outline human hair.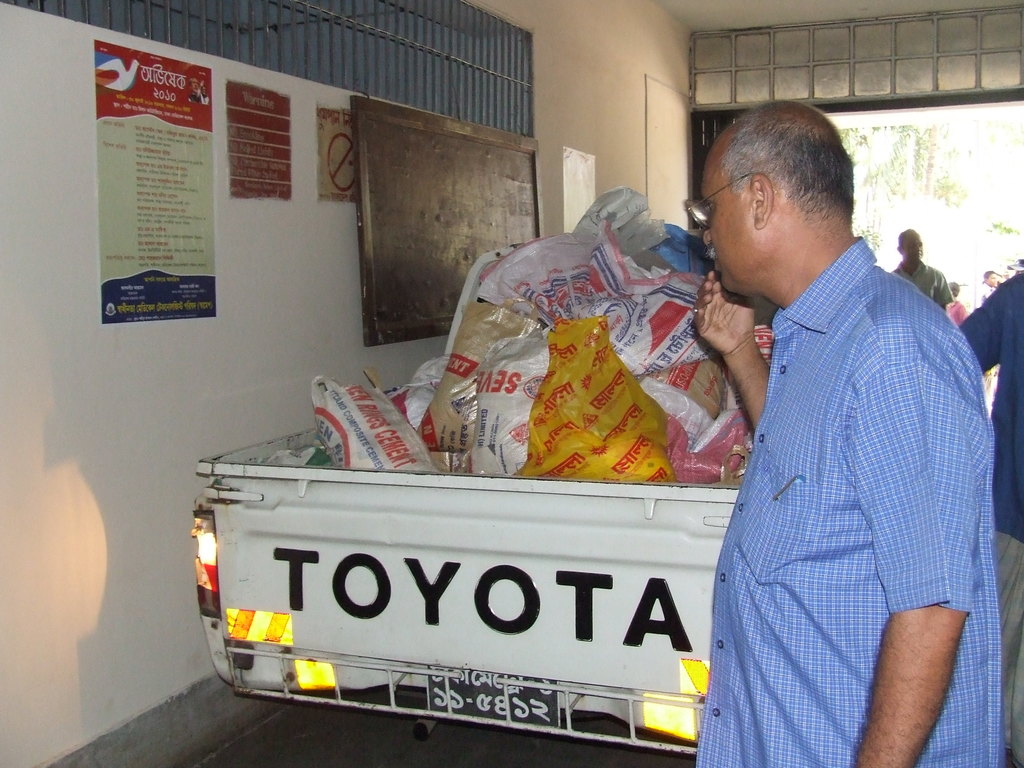
Outline: region(721, 117, 859, 236).
